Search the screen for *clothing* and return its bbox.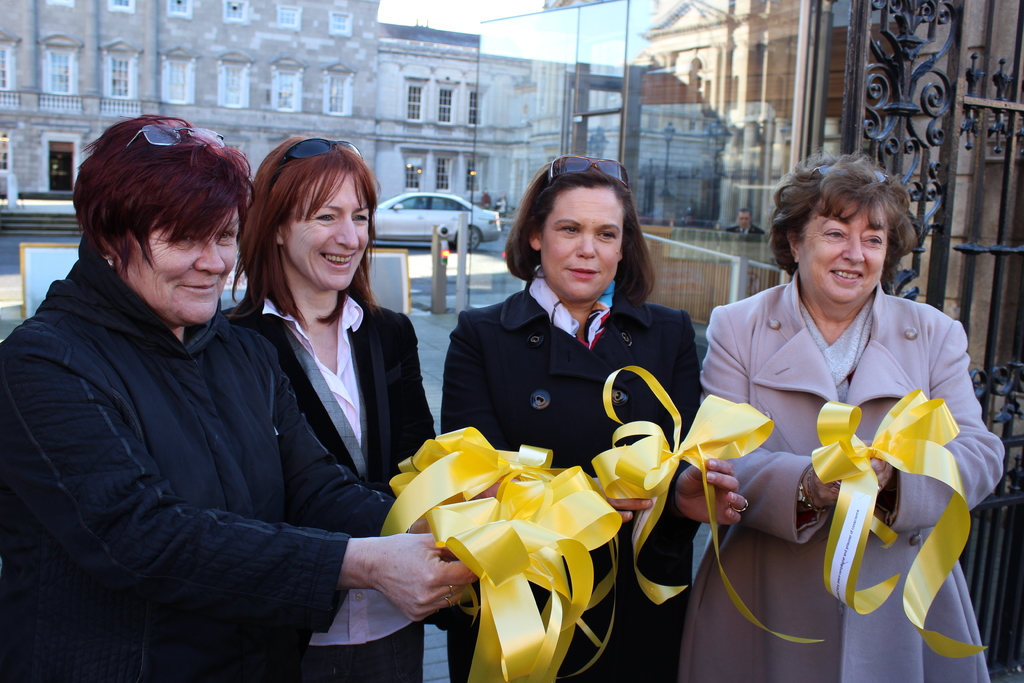
Found: 698/258/988/638.
